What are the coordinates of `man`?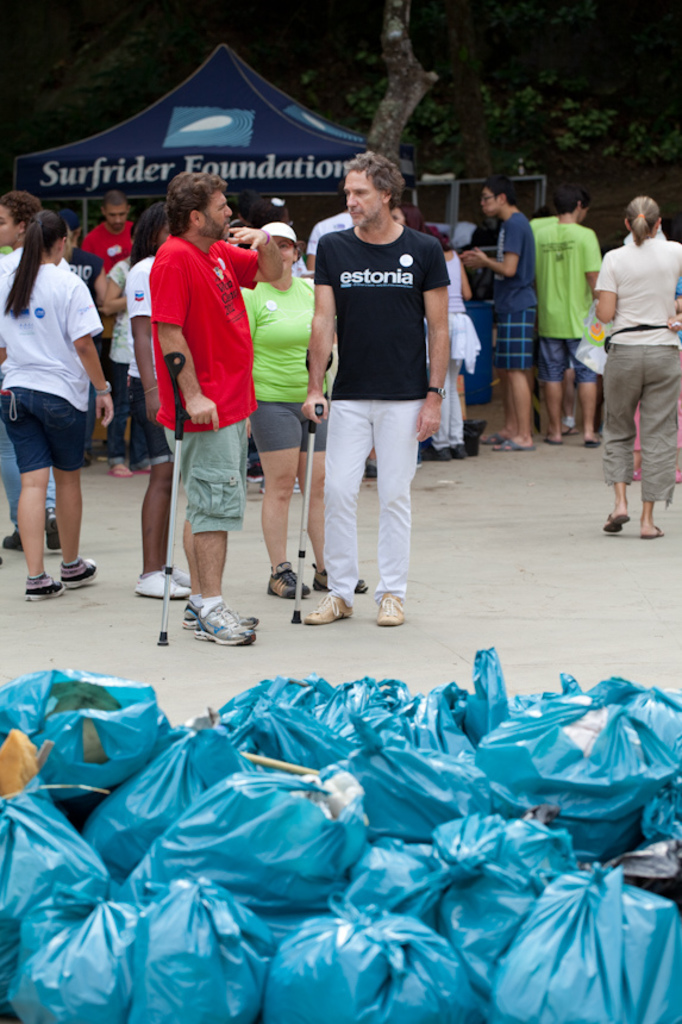
{"x1": 75, "y1": 188, "x2": 151, "y2": 477}.
